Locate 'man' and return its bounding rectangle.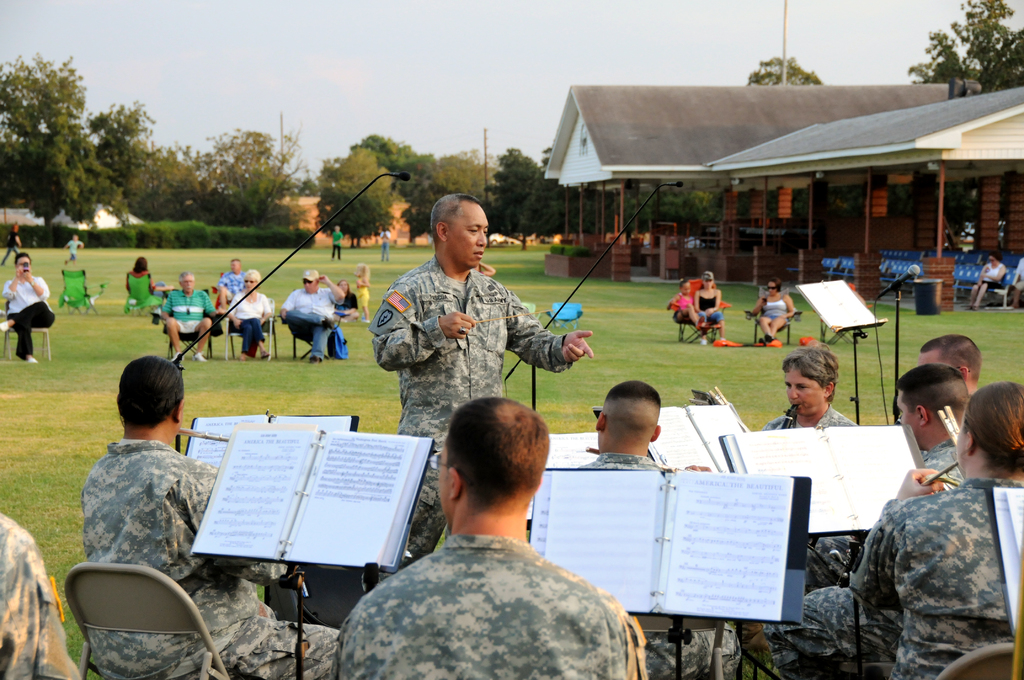
BBox(347, 395, 656, 668).
